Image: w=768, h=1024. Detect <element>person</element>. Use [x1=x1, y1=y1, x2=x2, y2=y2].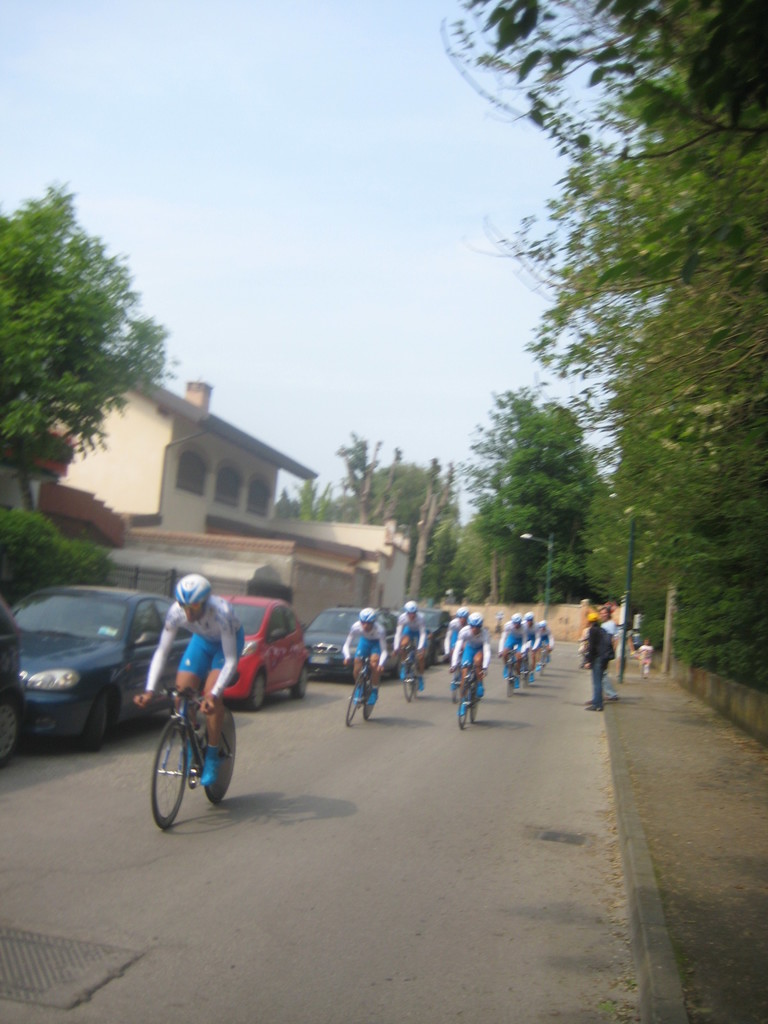
[x1=387, y1=600, x2=419, y2=679].
